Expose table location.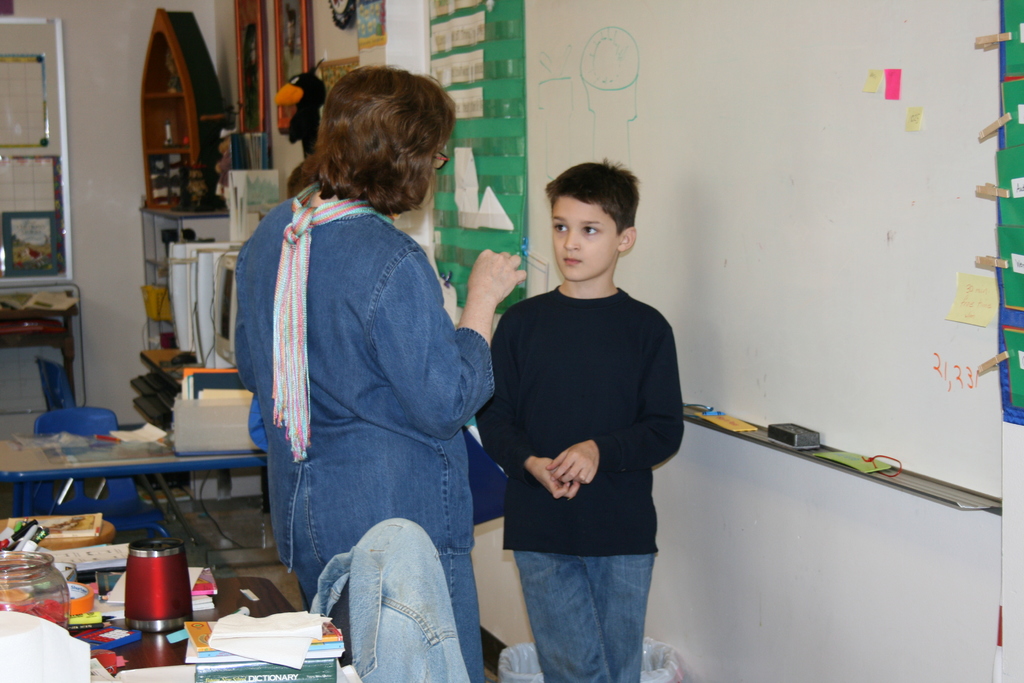
Exposed at (70,573,346,682).
